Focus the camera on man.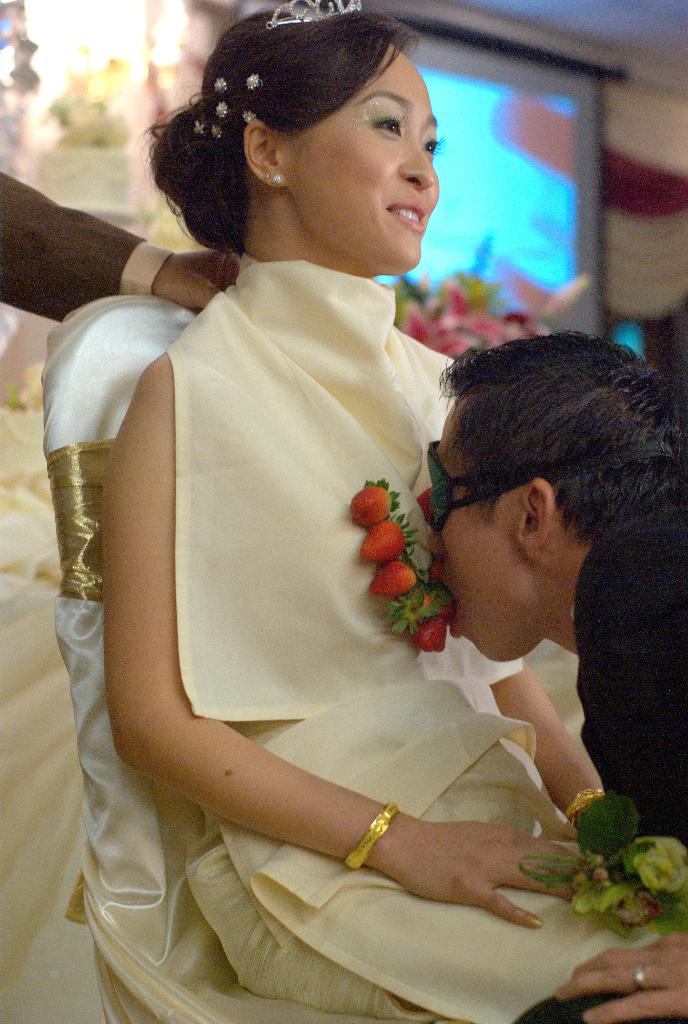
Focus region: select_region(424, 328, 687, 1014).
